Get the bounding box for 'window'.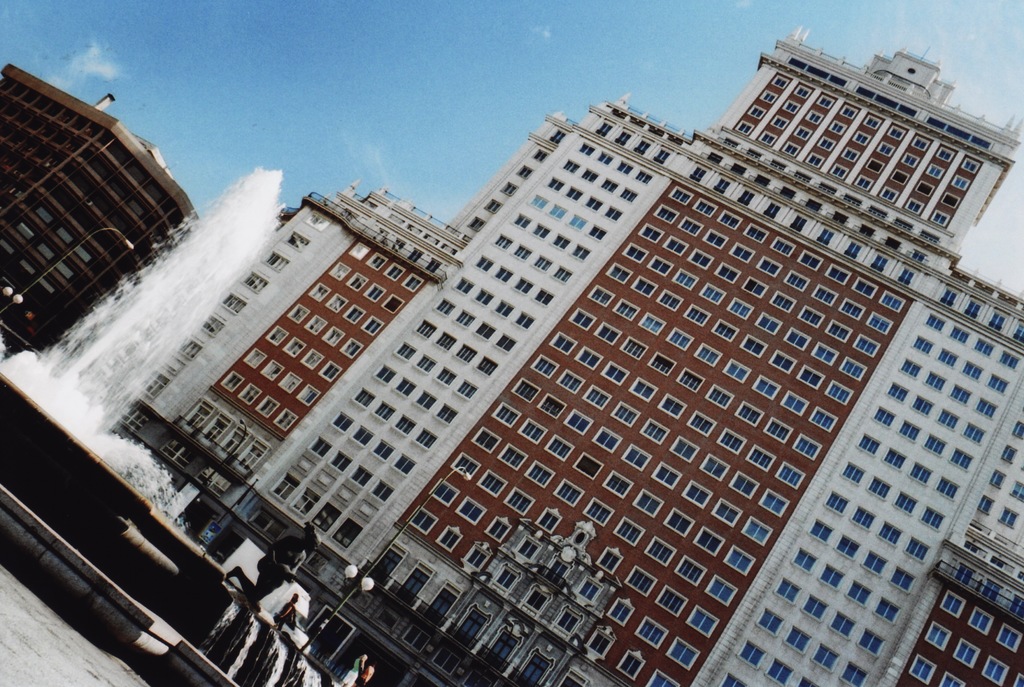
bbox=(555, 480, 584, 504).
